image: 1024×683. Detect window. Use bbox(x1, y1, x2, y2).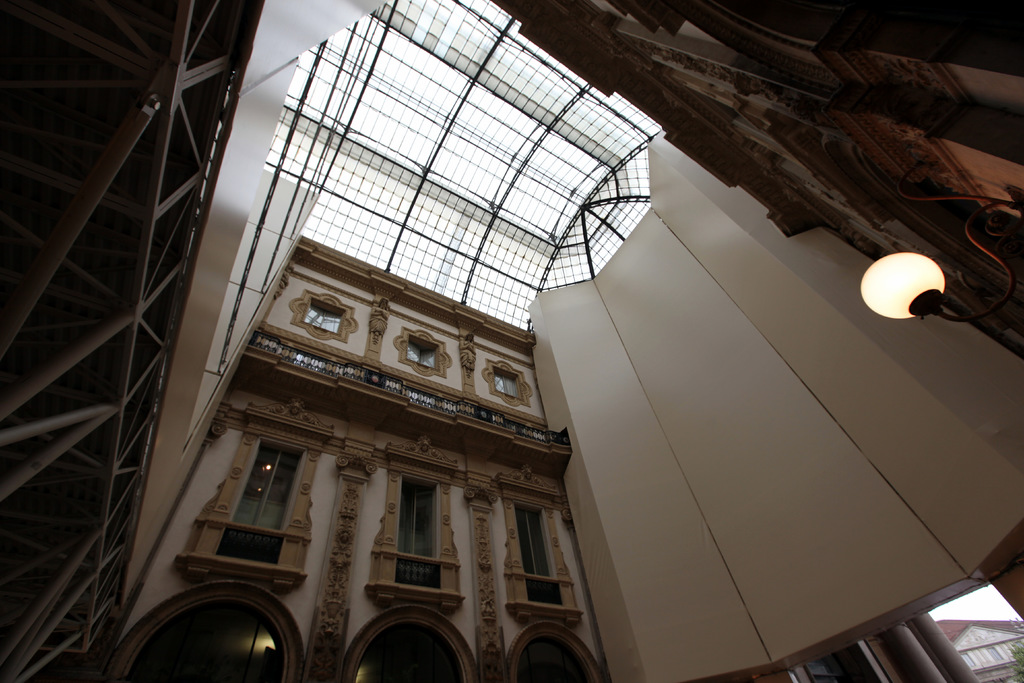
bbox(225, 441, 309, 530).
